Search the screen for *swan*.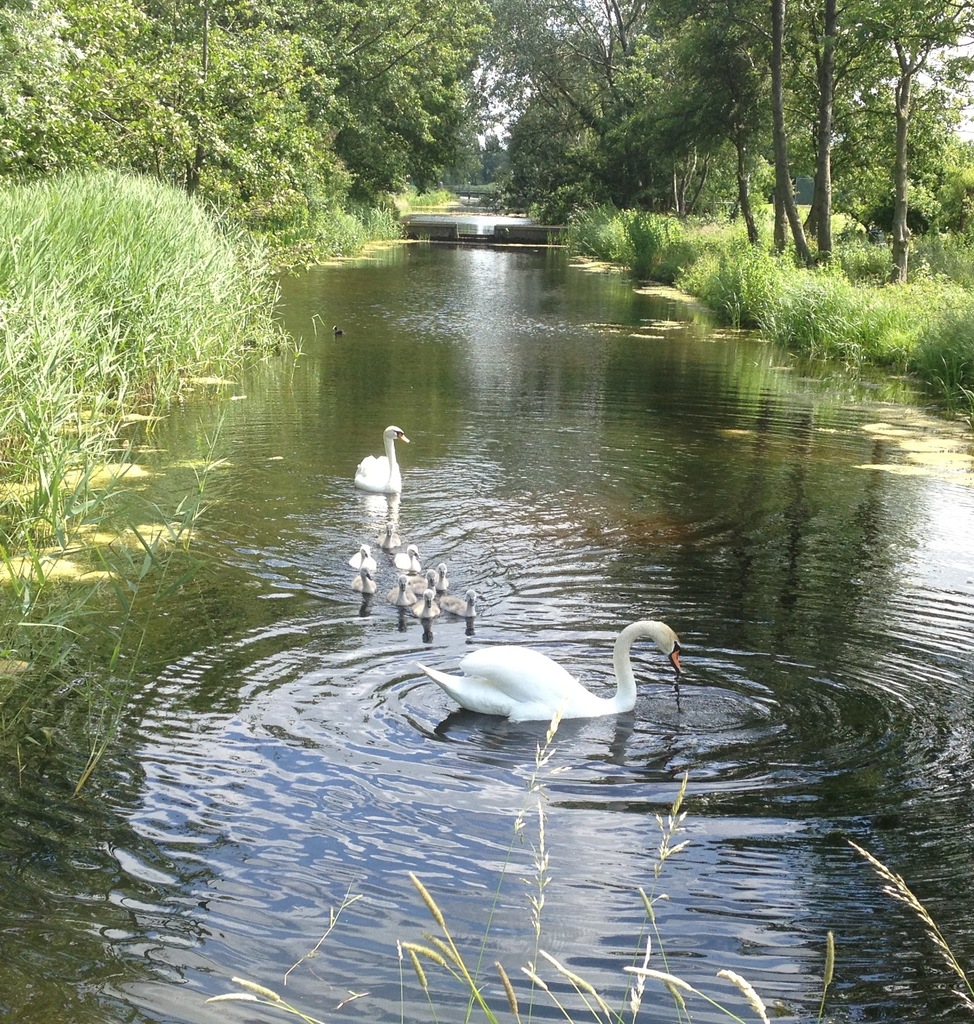
Found at select_region(386, 575, 417, 605).
